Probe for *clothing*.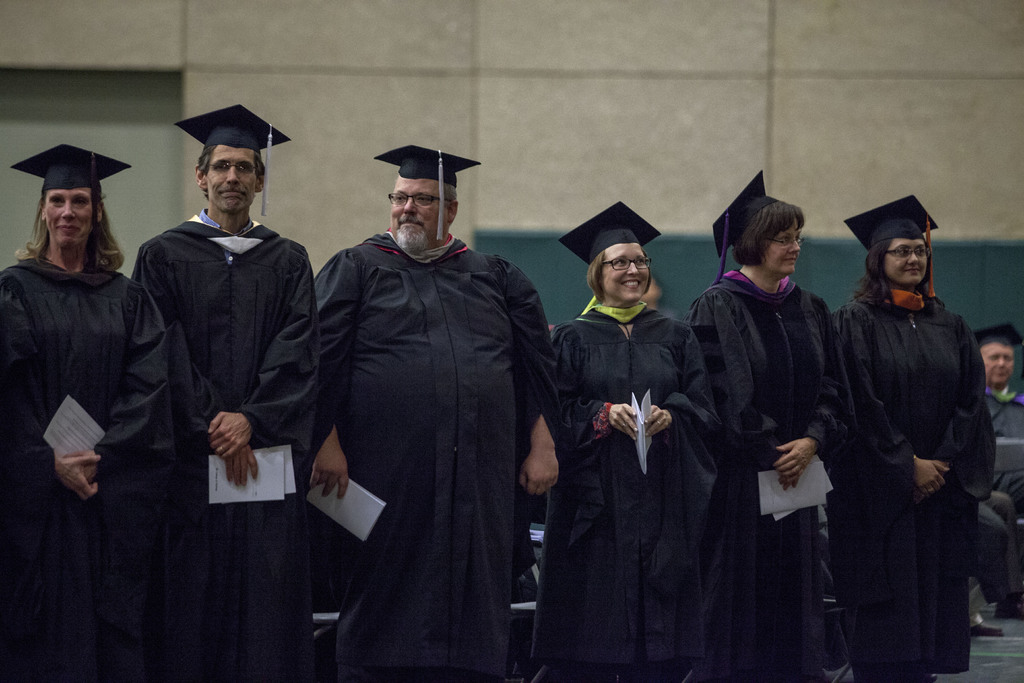
Probe result: {"left": 127, "top": 204, "right": 321, "bottom": 682}.
